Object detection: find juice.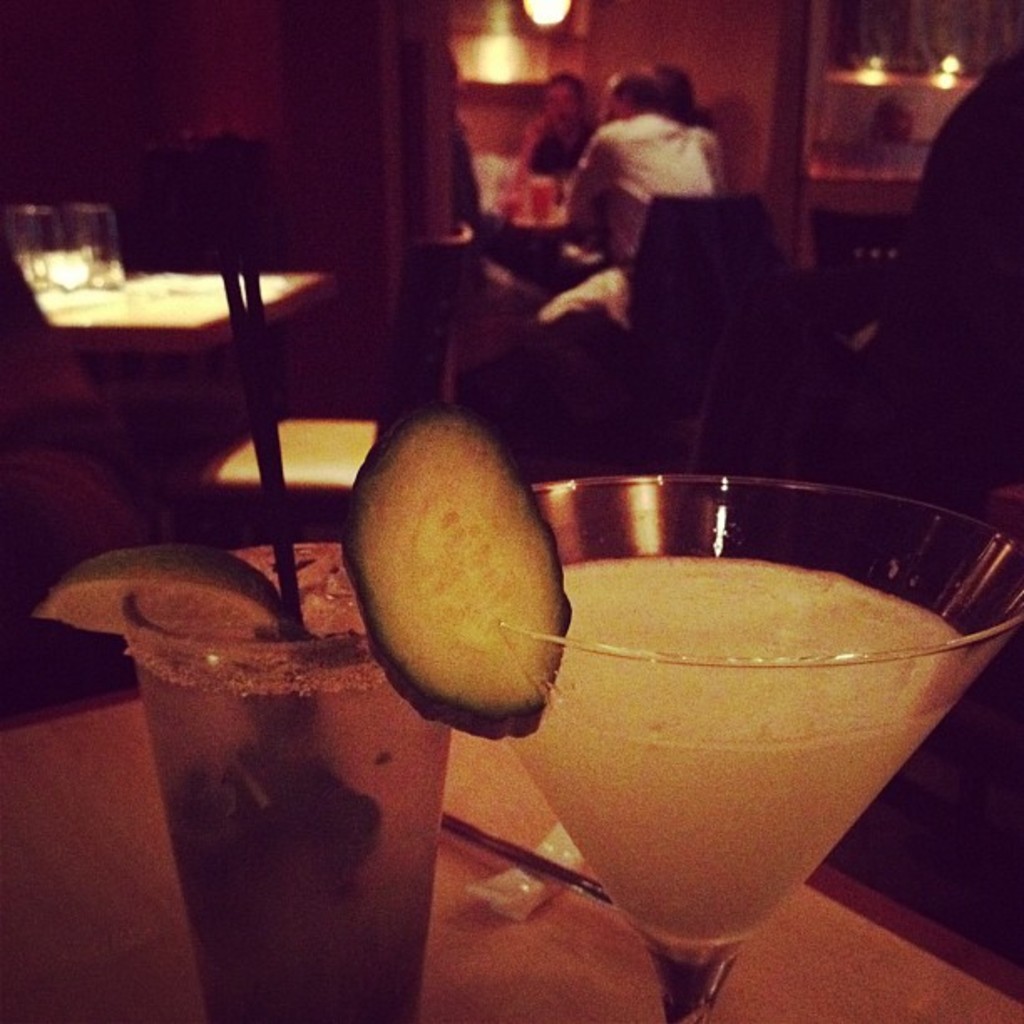
region(125, 567, 443, 1022).
